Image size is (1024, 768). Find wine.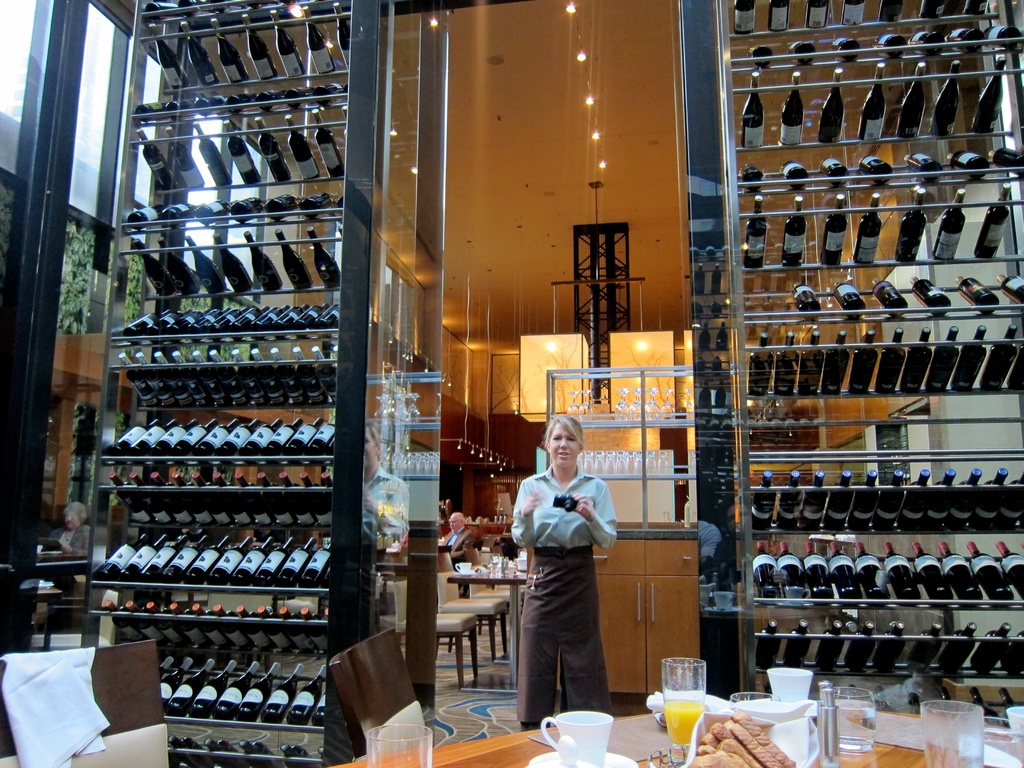
<bbox>342, 83, 348, 97</bbox>.
